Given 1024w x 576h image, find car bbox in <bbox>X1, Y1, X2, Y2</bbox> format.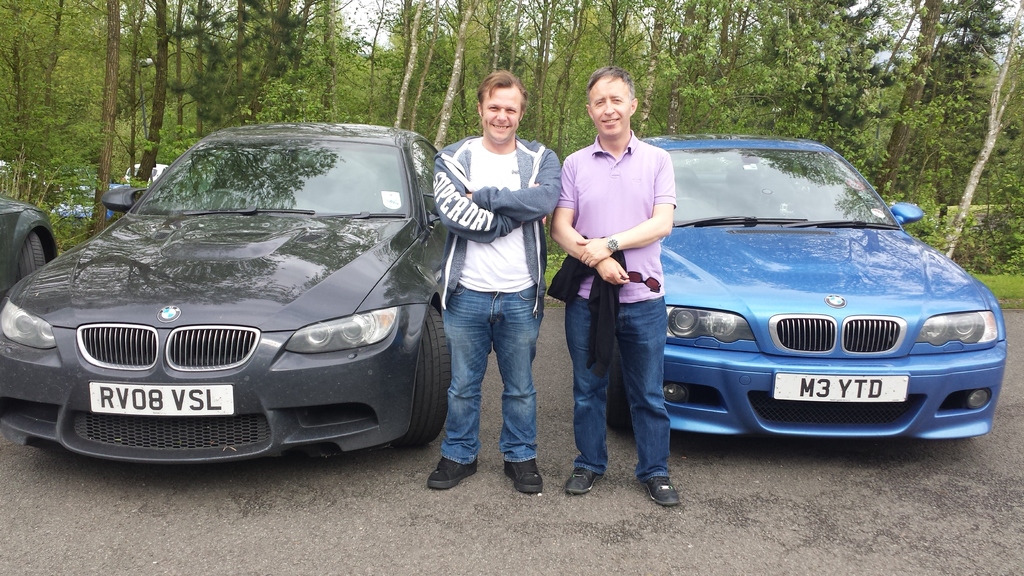
<bbox>0, 192, 57, 298</bbox>.
